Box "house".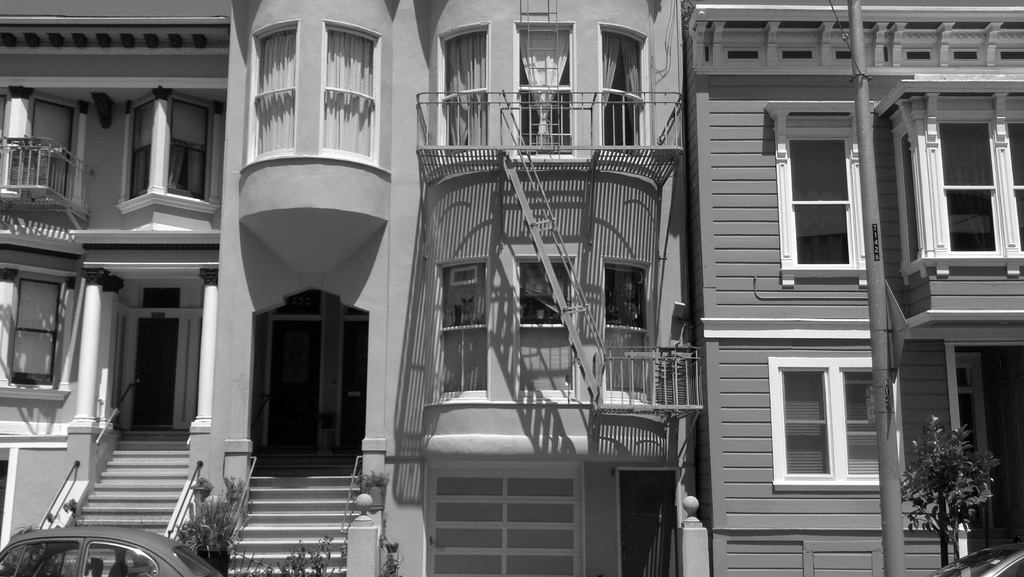
box=[439, 0, 703, 576].
